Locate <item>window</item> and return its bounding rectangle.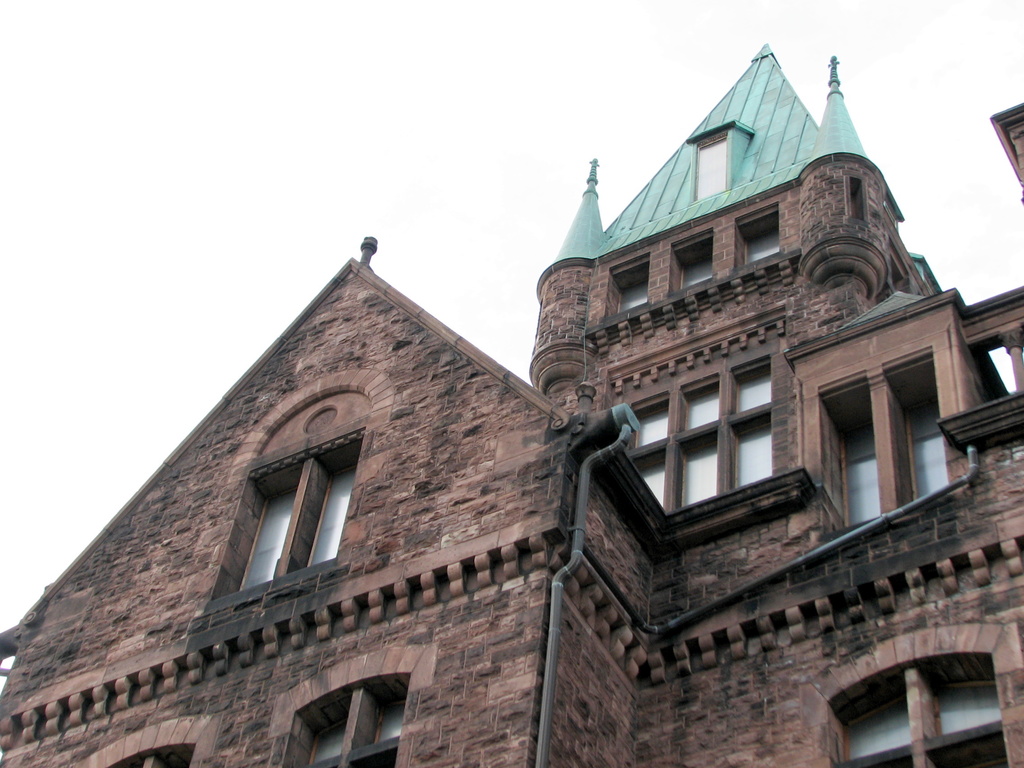
Rect(906, 397, 946, 506).
